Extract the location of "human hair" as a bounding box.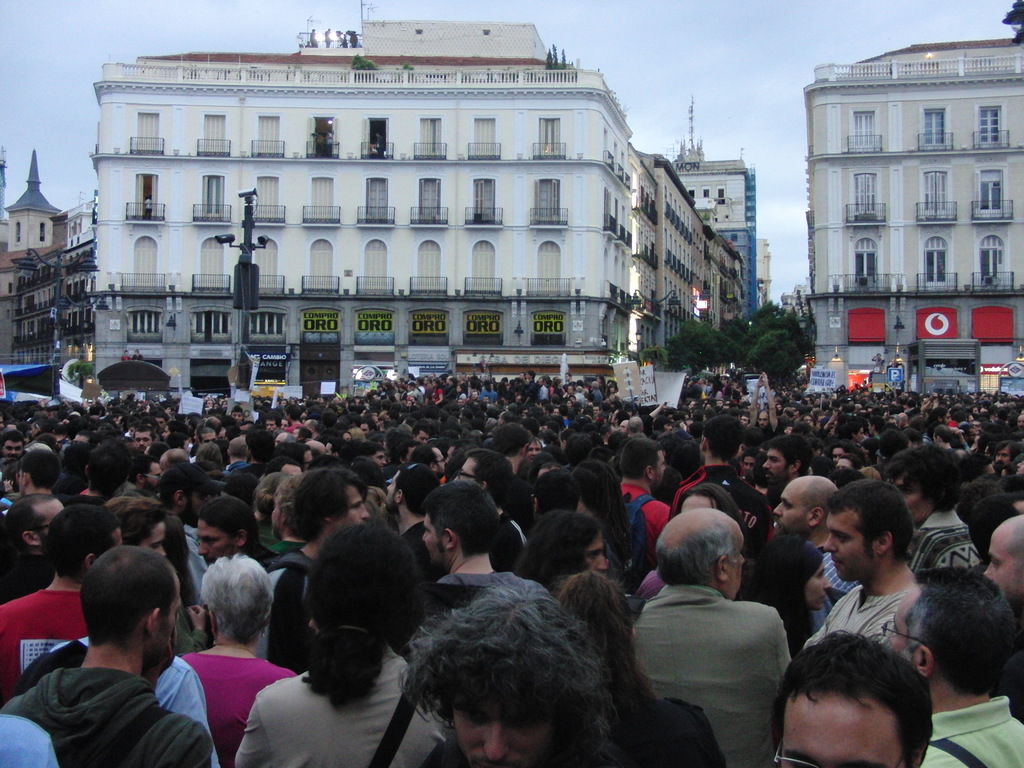
<region>554, 569, 657, 708</region>.
